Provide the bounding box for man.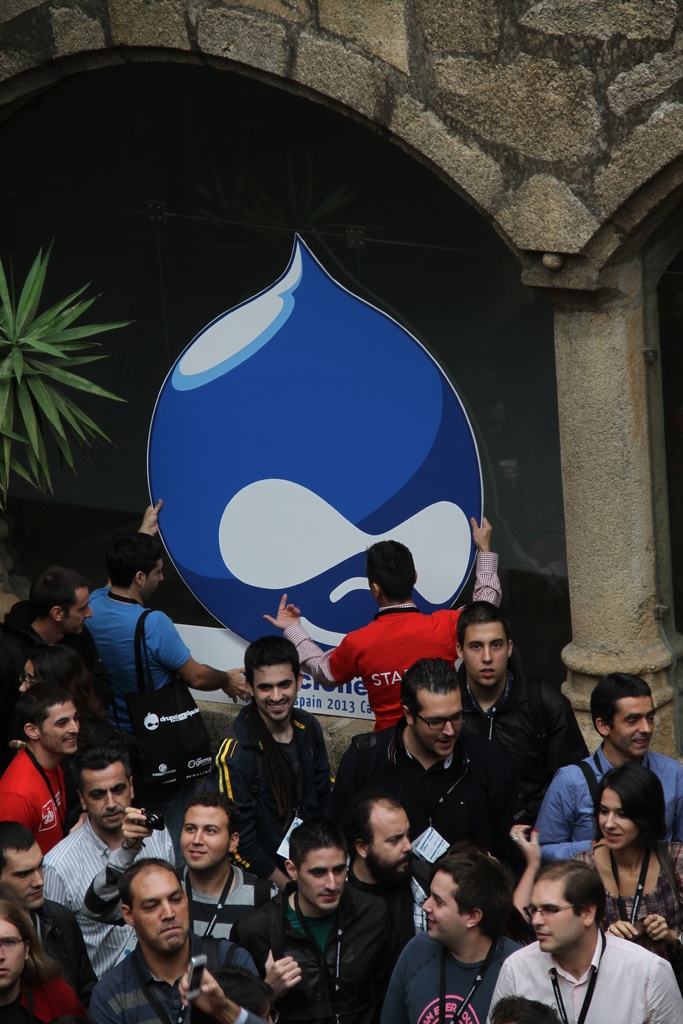
488 858 682 1023.
